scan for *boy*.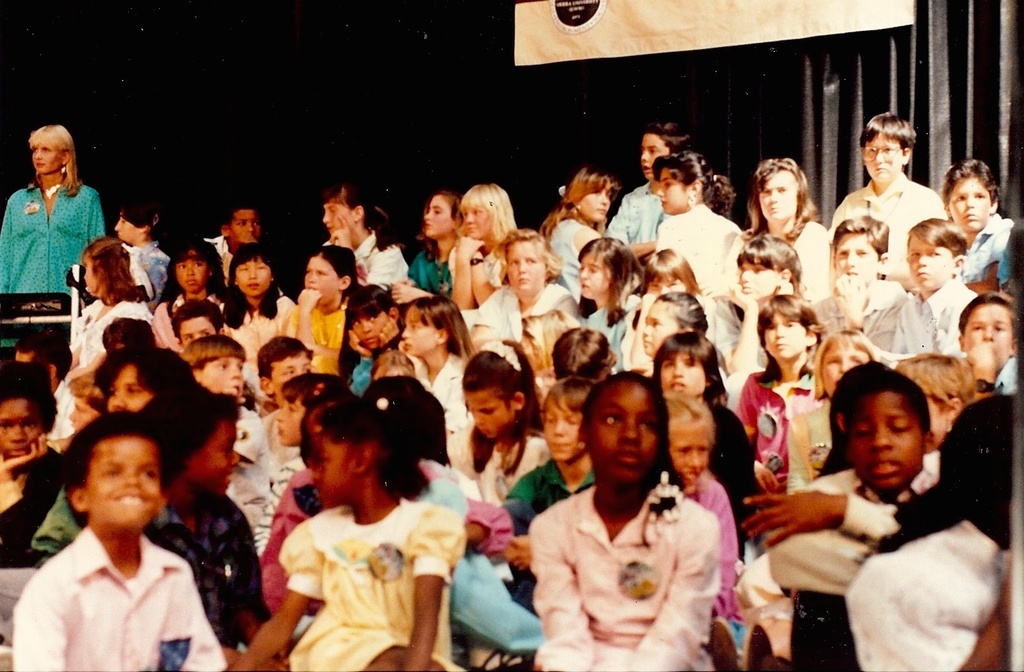
Scan result: bbox=[72, 362, 109, 449].
